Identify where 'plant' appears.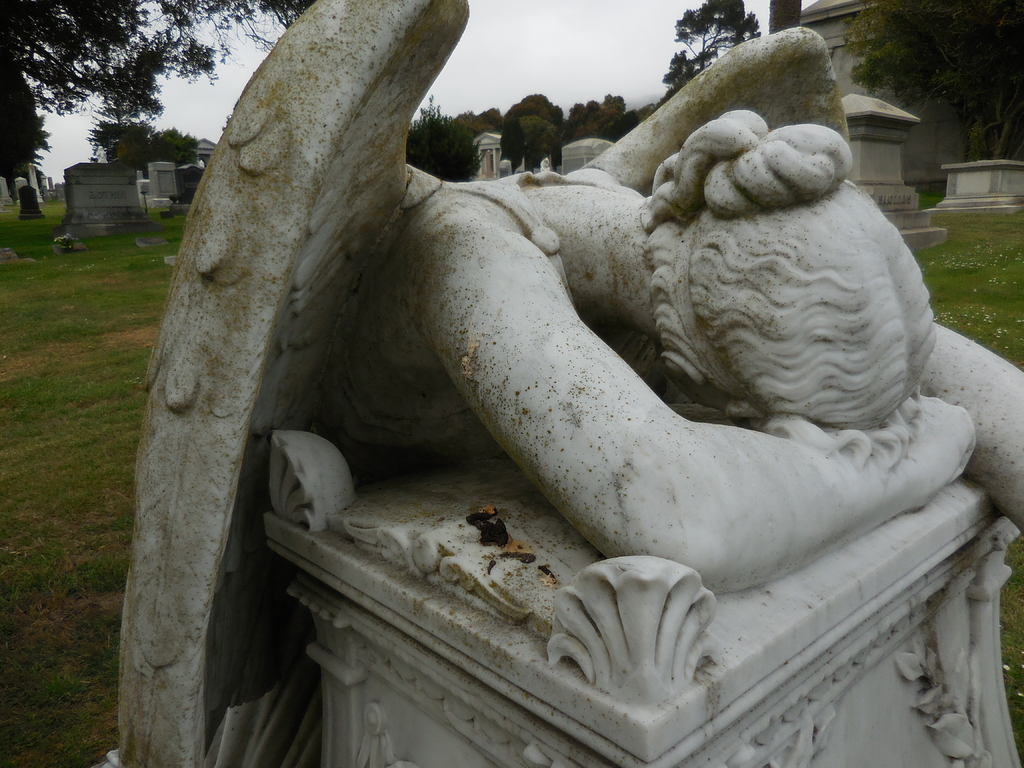
Appears at bbox(913, 185, 1023, 375).
